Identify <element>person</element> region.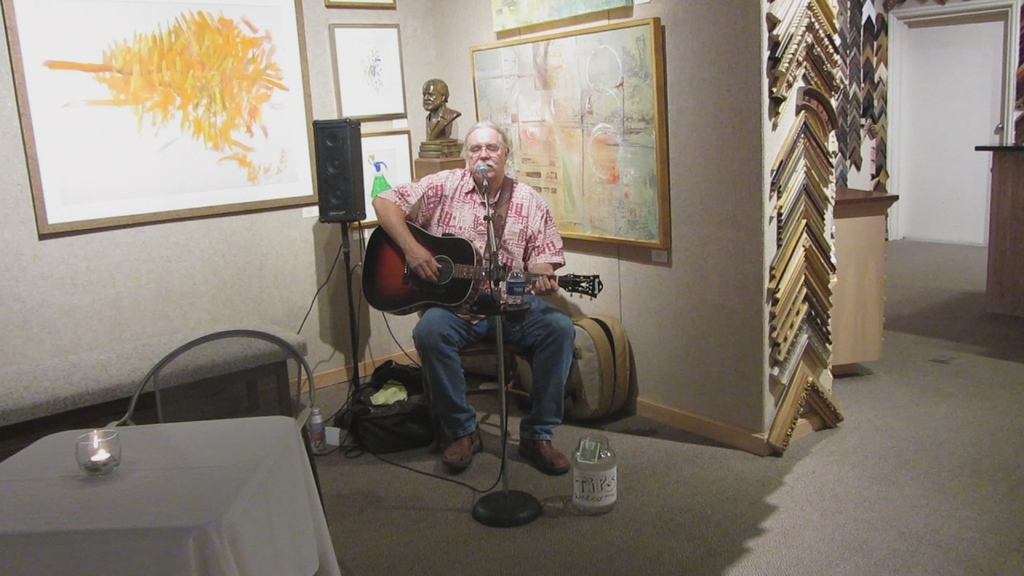
Region: left=386, top=114, right=579, bottom=472.
